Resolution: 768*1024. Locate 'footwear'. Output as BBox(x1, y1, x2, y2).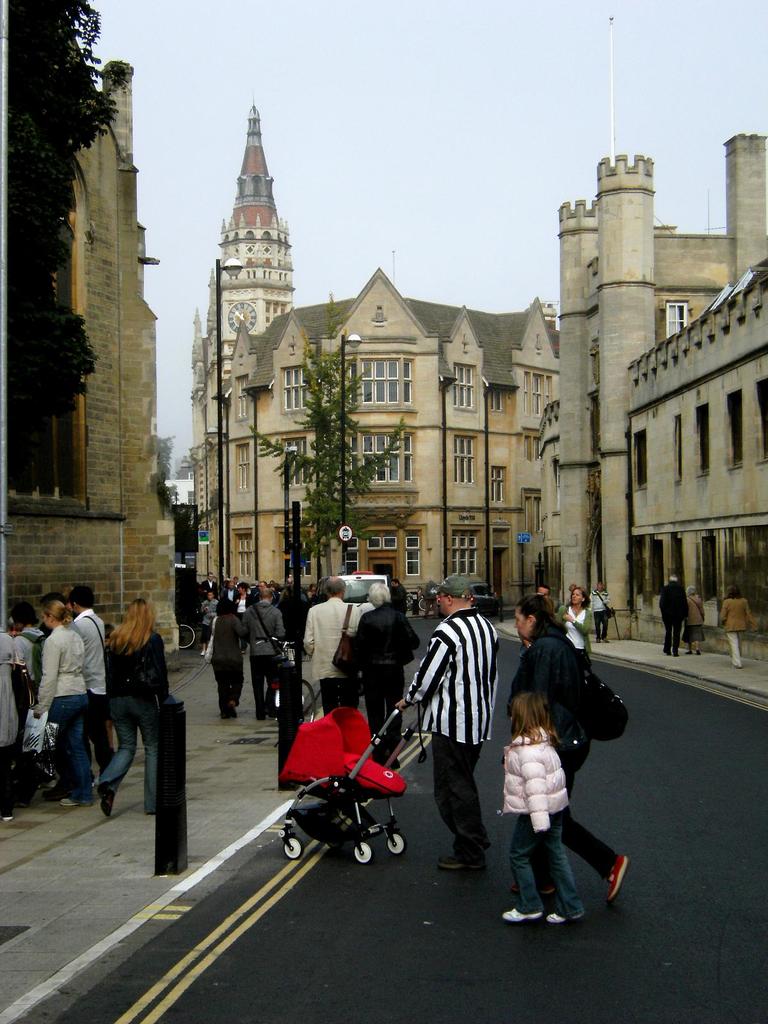
BBox(227, 696, 237, 715).
